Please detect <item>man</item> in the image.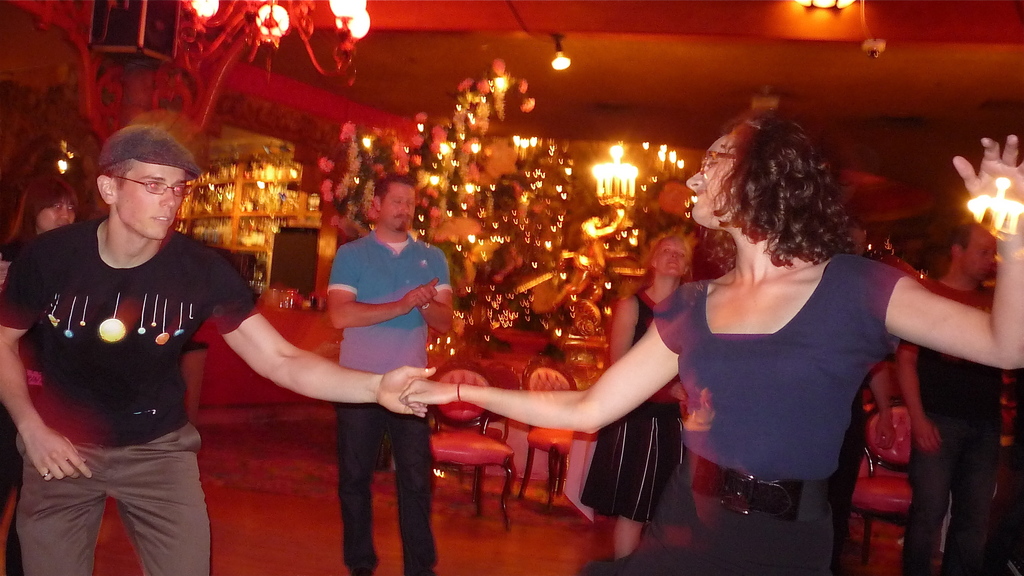
bbox=(901, 212, 1012, 575).
